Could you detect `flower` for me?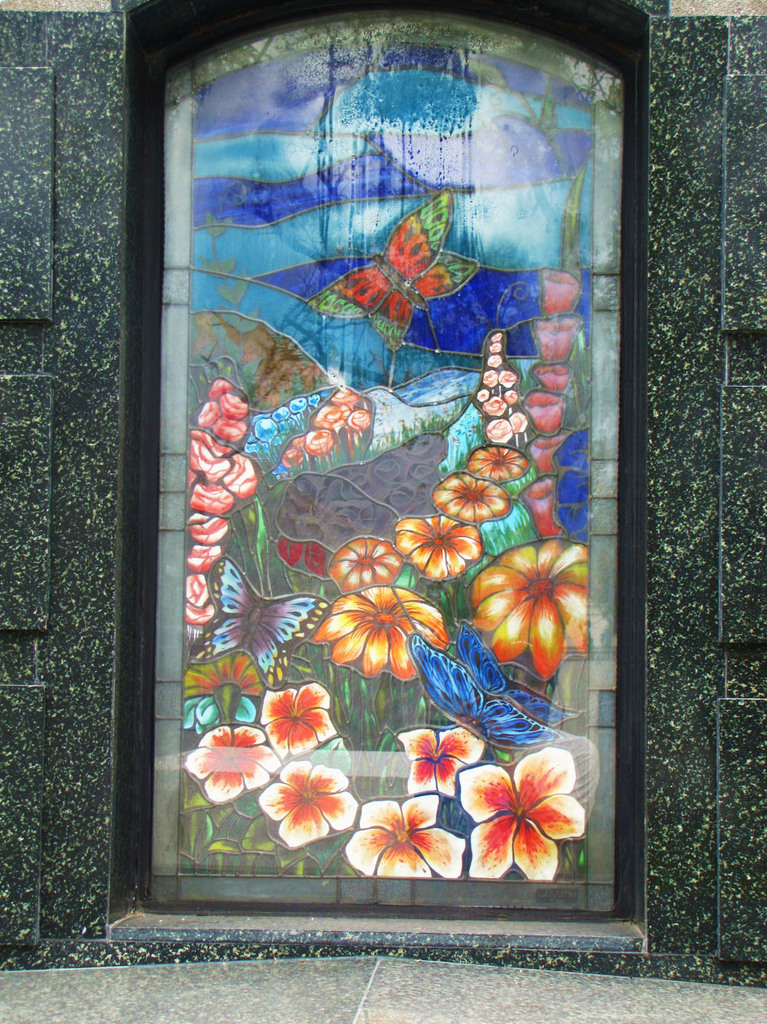
Detection result: pyautogui.locateOnScreen(308, 582, 449, 682).
